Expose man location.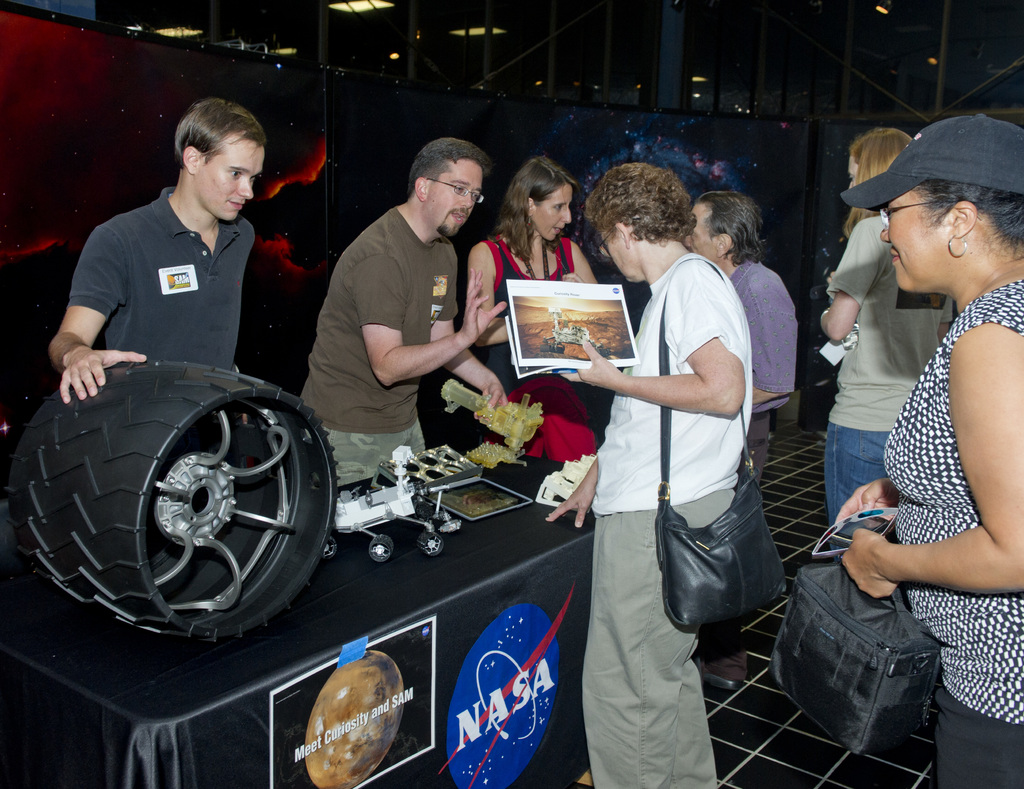
Exposed at <box>680,192,796,694</box>.
